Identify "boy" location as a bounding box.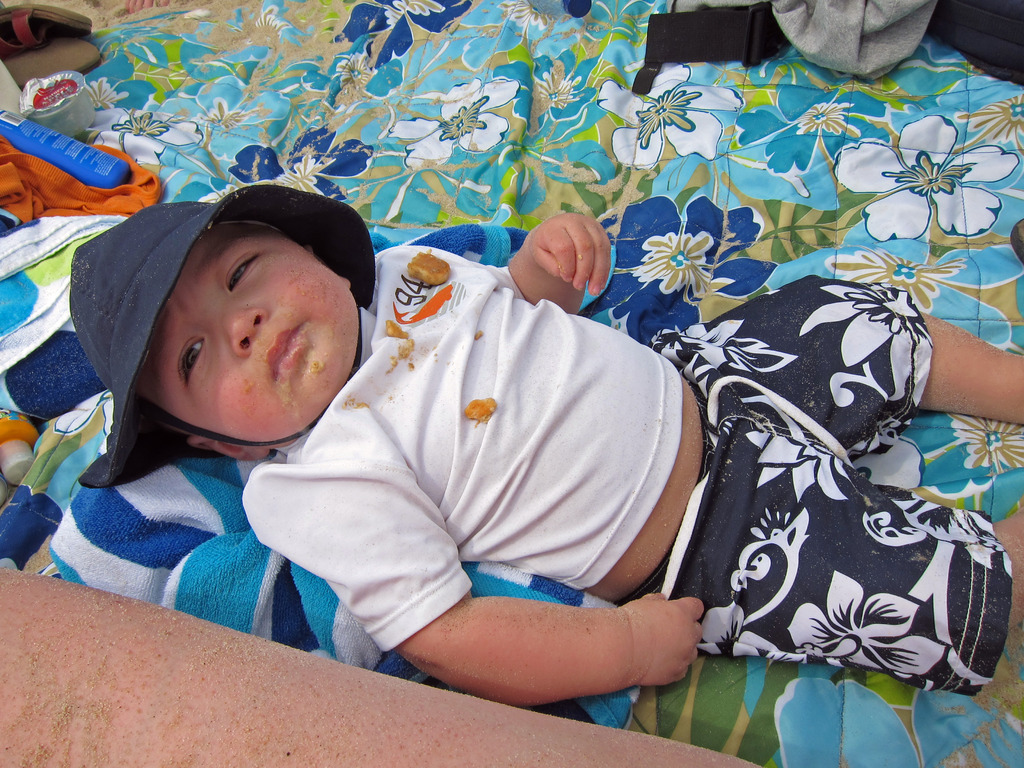
pyautogui.locateOnScreen(66, 180, 1023, 707).
